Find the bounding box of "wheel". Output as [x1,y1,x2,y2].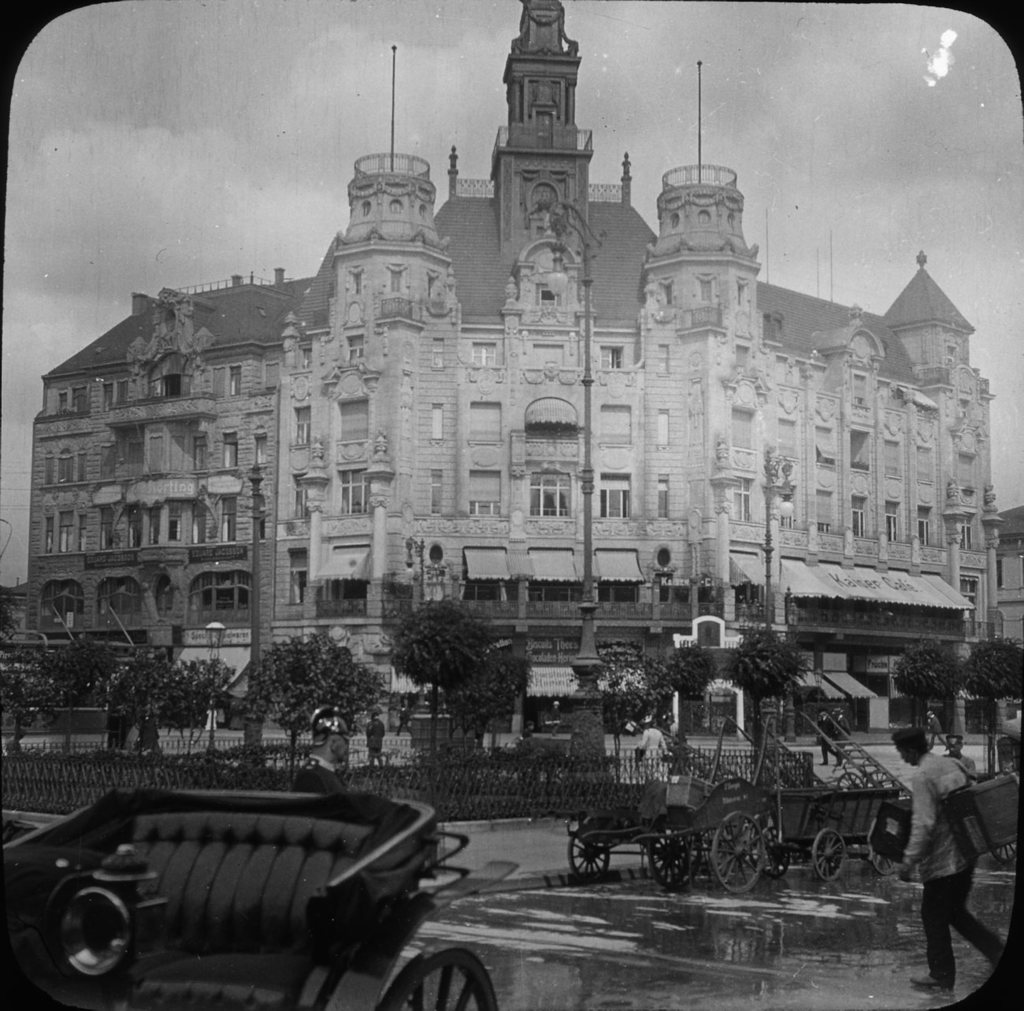
[378,942,496,1010].
